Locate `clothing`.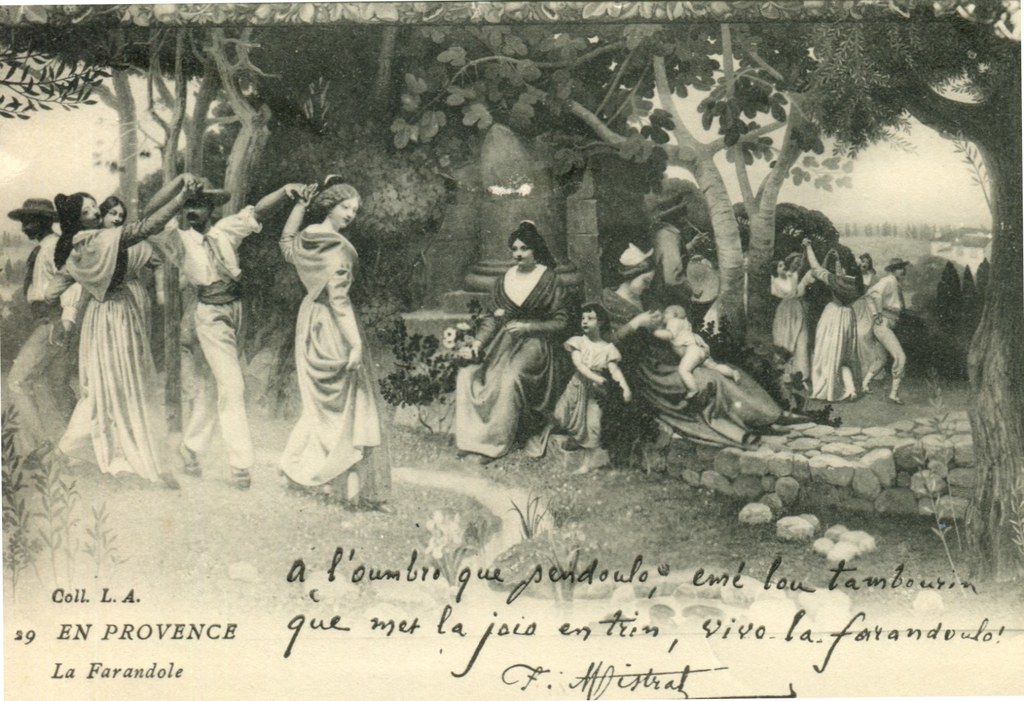
Bounding box: <box>149,195,260,478</box>.
